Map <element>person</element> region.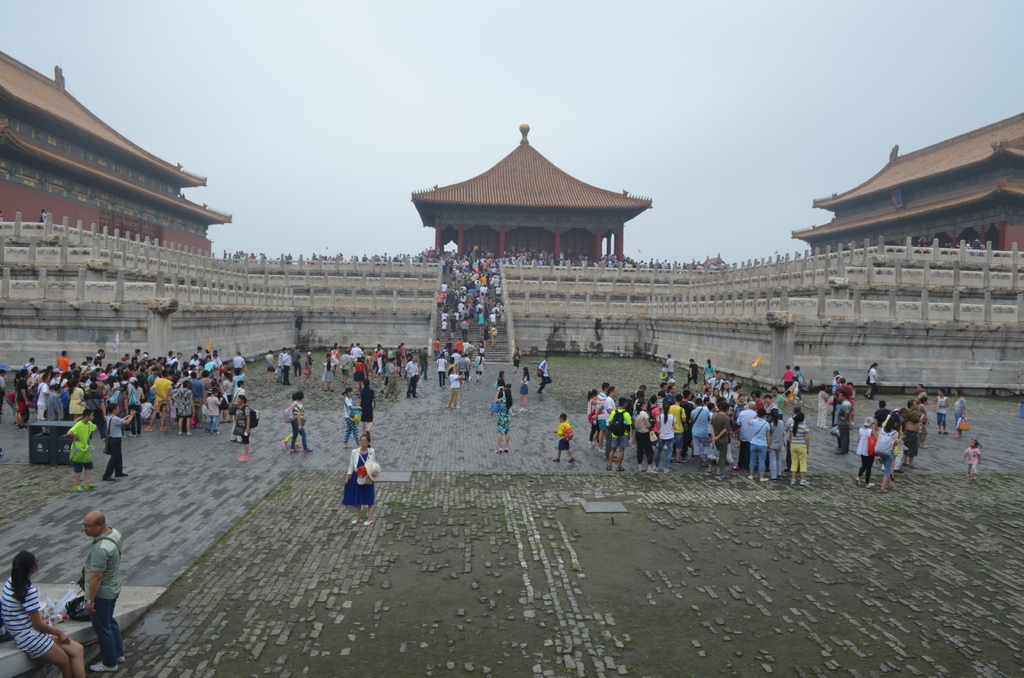
Mapped to [x1=664, y1=355, x2=676, y2=381].
